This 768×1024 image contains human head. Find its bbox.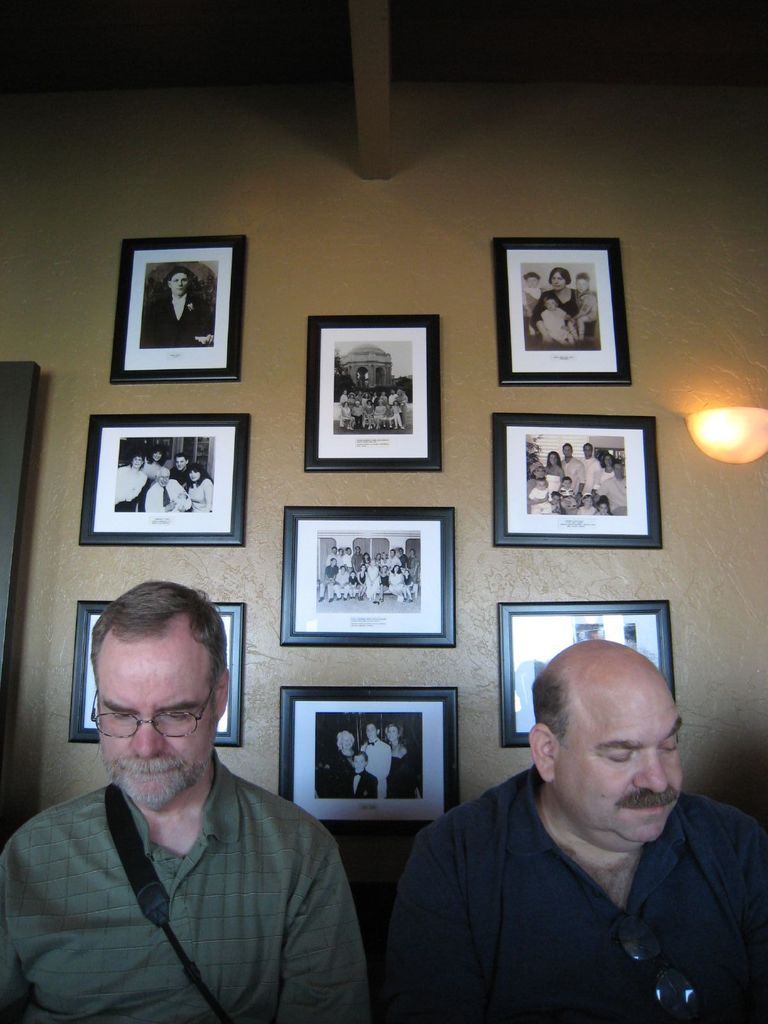
region(582, 442, 592, 456).
